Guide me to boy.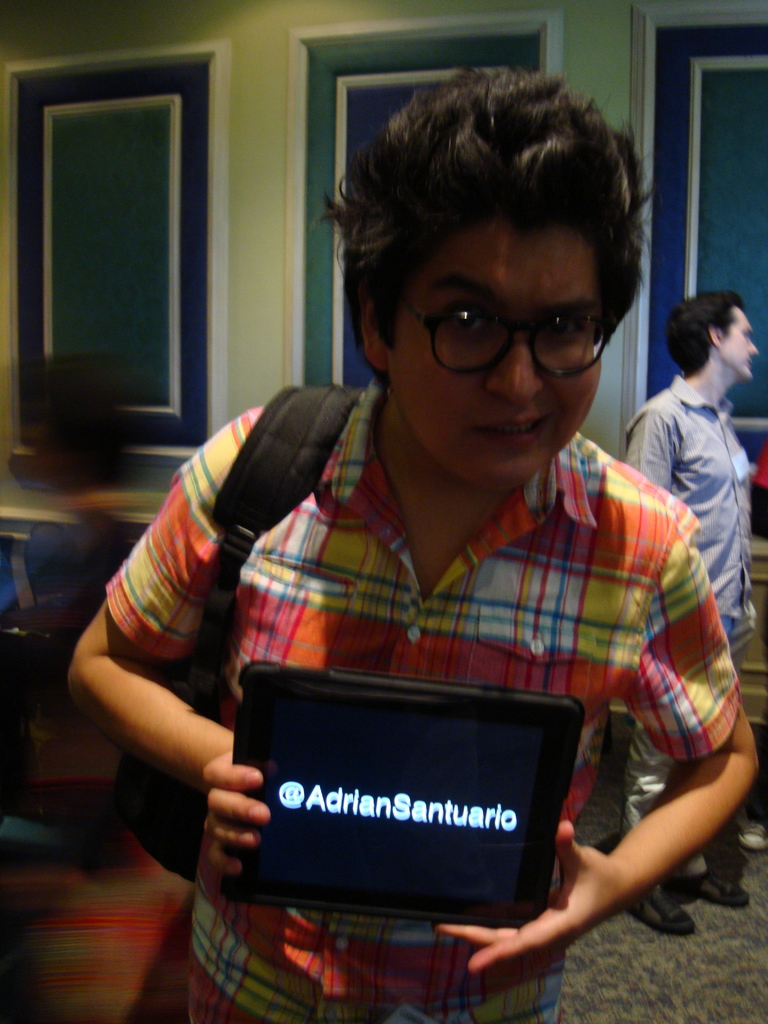
Guidance: (70, 68, 759, 1023).
